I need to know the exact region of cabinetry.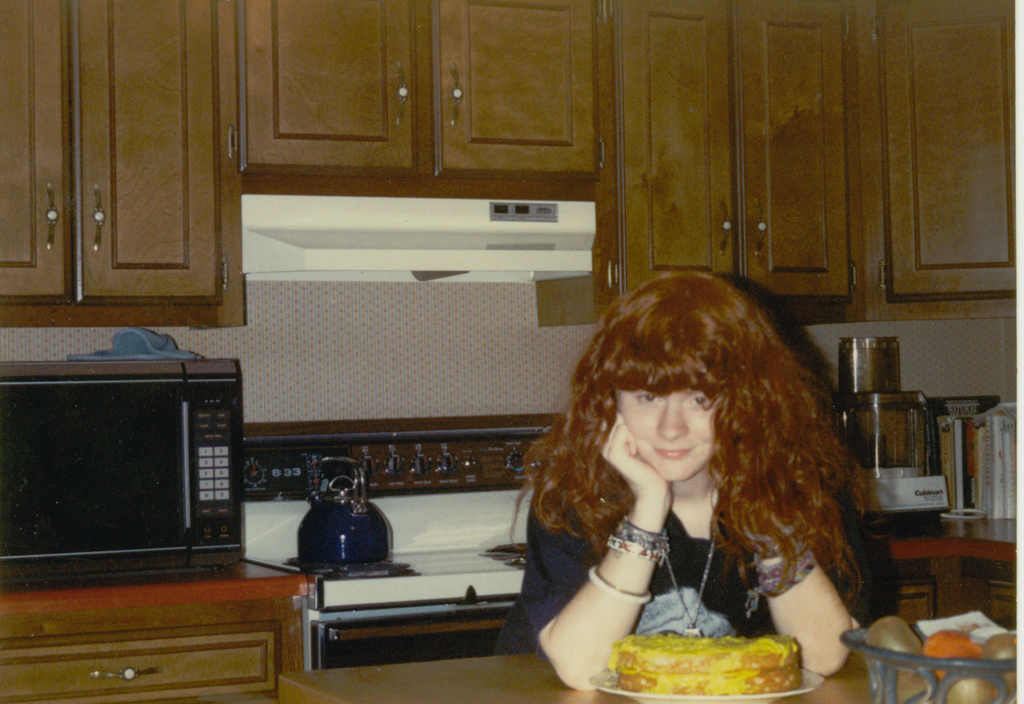
Region: (601,3,1018,319).
